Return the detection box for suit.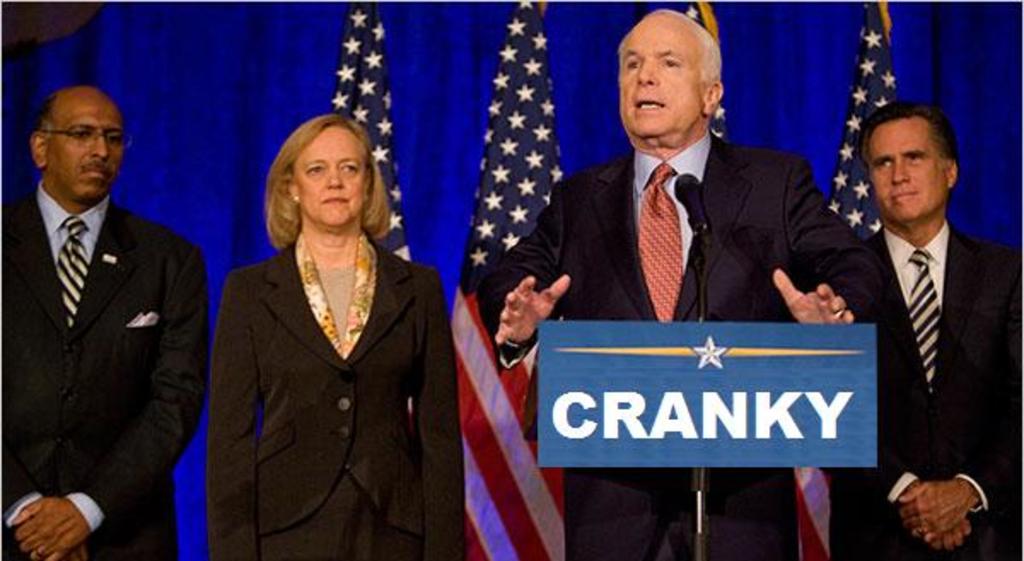
detection(212, 237, 471, 559).
